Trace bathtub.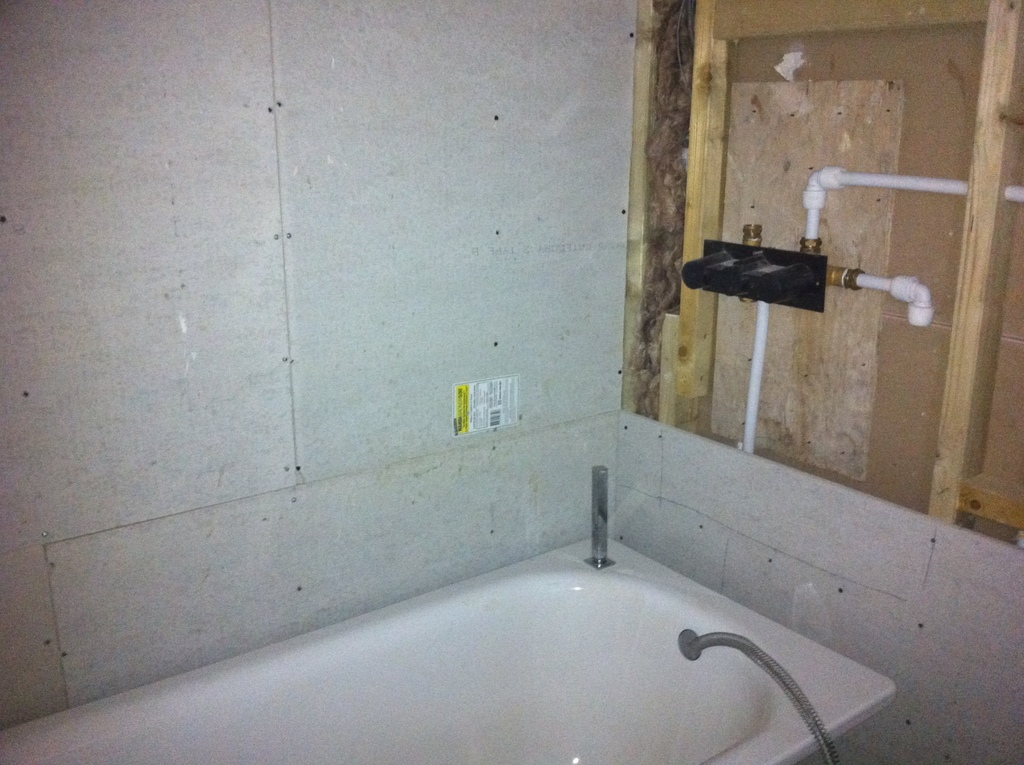
Traced to select_region(0, 467, 901, 764).
